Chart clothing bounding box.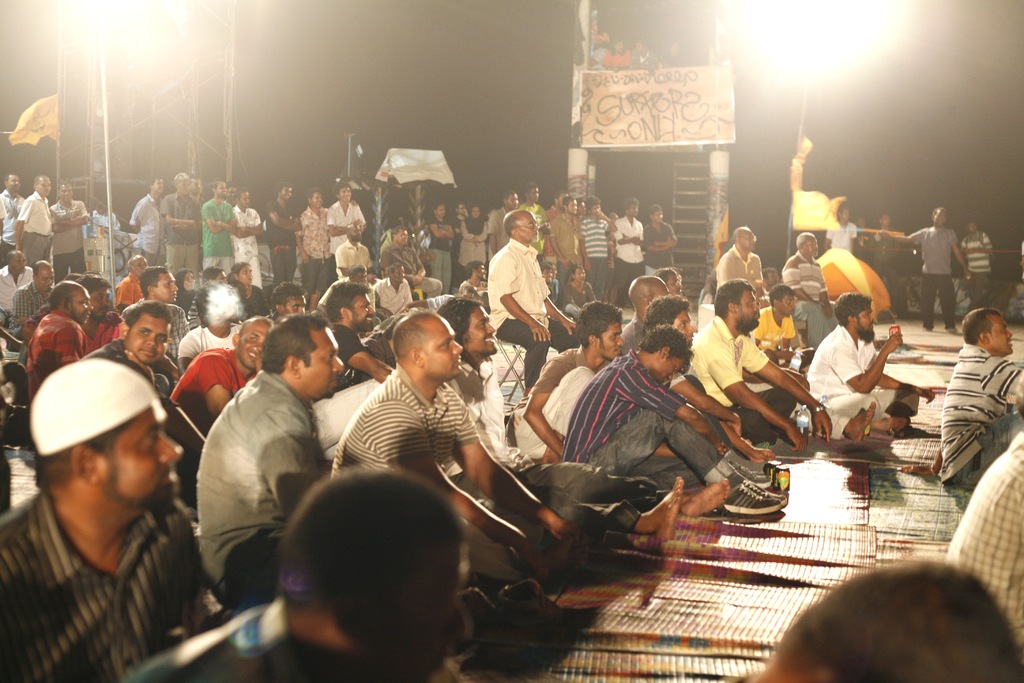
Charted: bbox=[22, 317, 83, 363].
